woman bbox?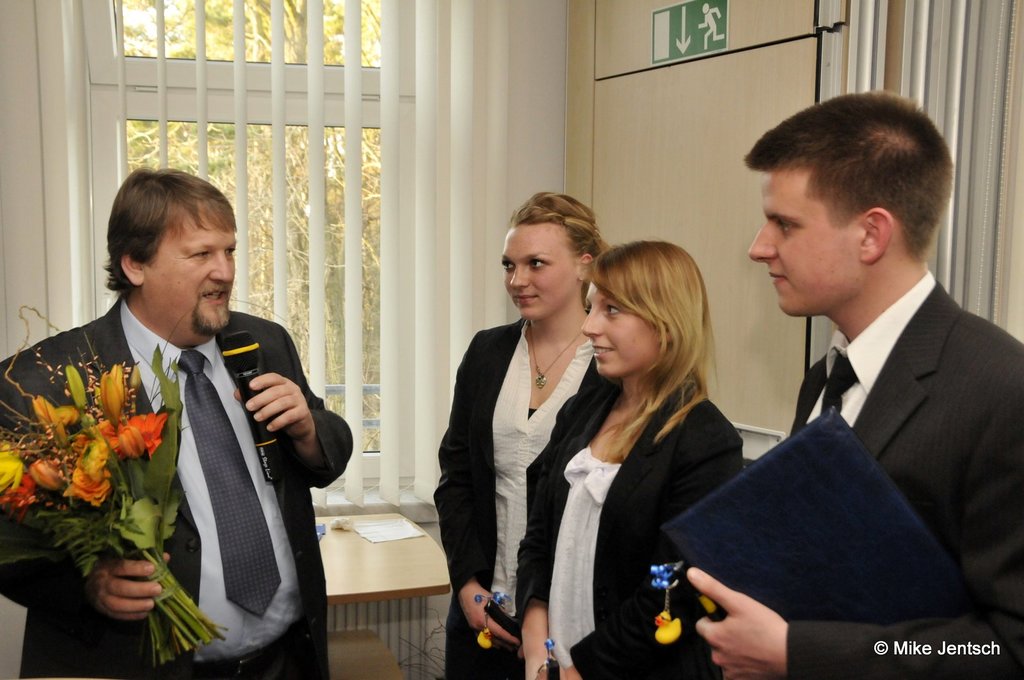
{"x1": 433, "y1": 189, "x2": 611, "y2": 679}
